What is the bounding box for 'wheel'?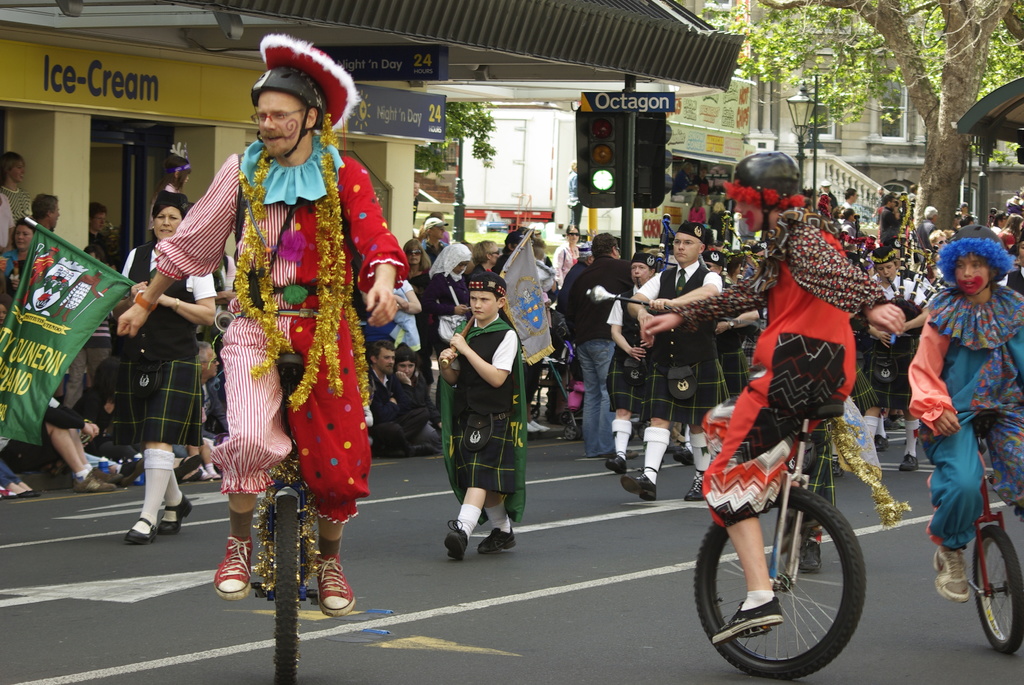
<bbox>694, 477, 867, 683</bbox>.
